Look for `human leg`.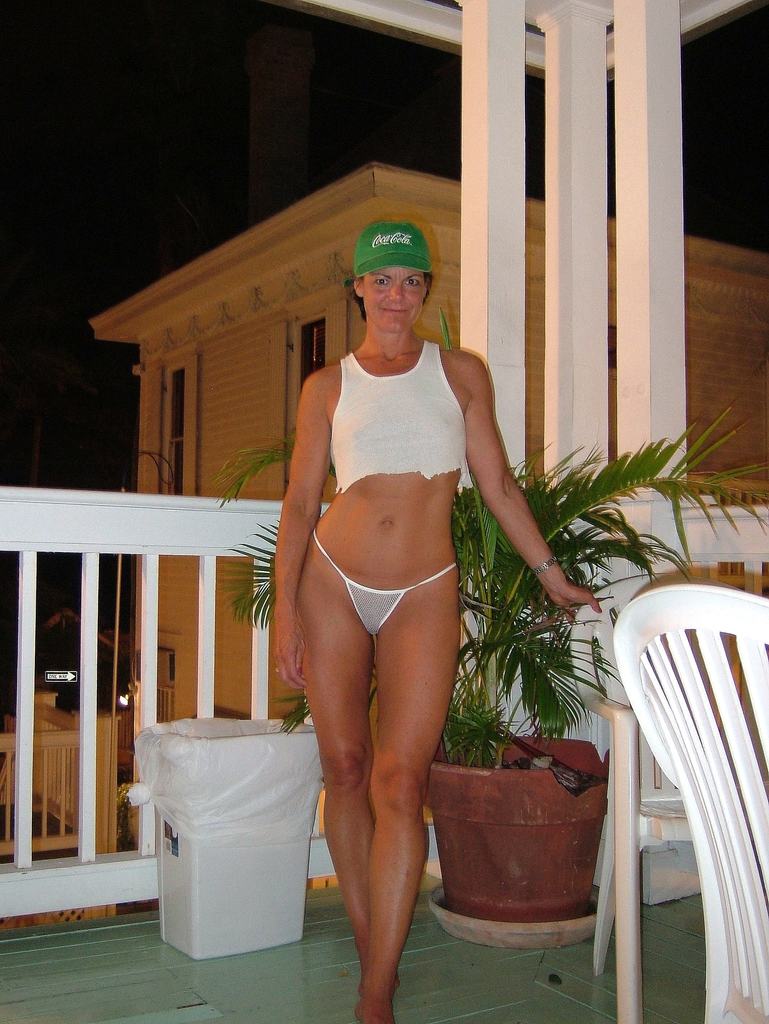
Found: Rect(294, 524, 404, 1000).
